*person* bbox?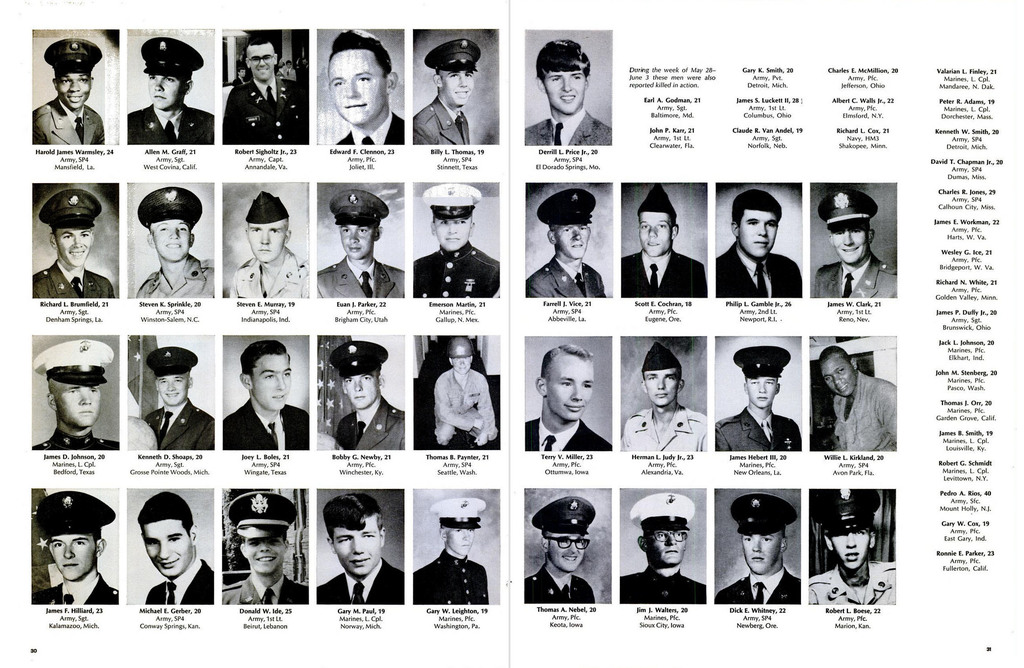
box(28, 332, 118, 452)
